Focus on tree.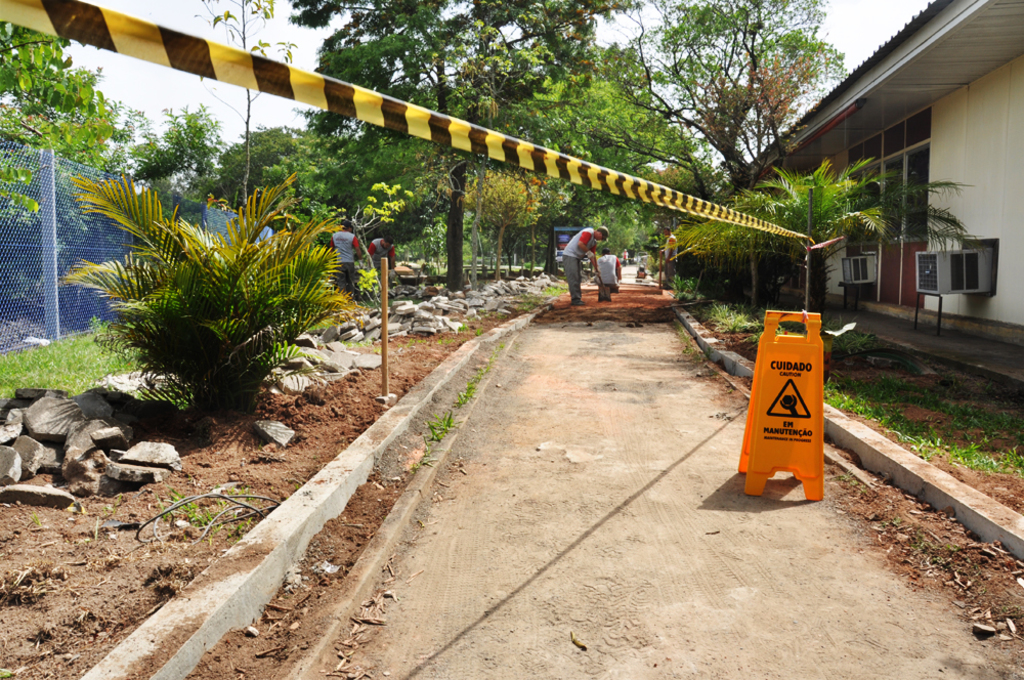
Focused at left=314, top=50, right=717, bottom=270.
